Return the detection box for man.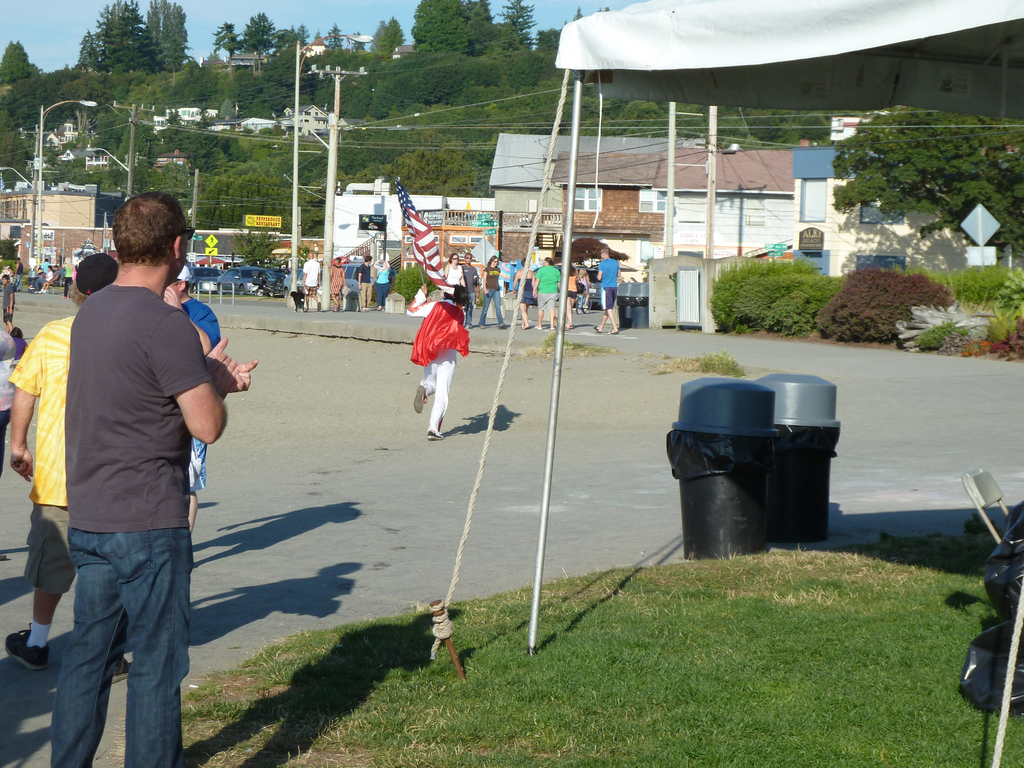
[2,275,15,329].
